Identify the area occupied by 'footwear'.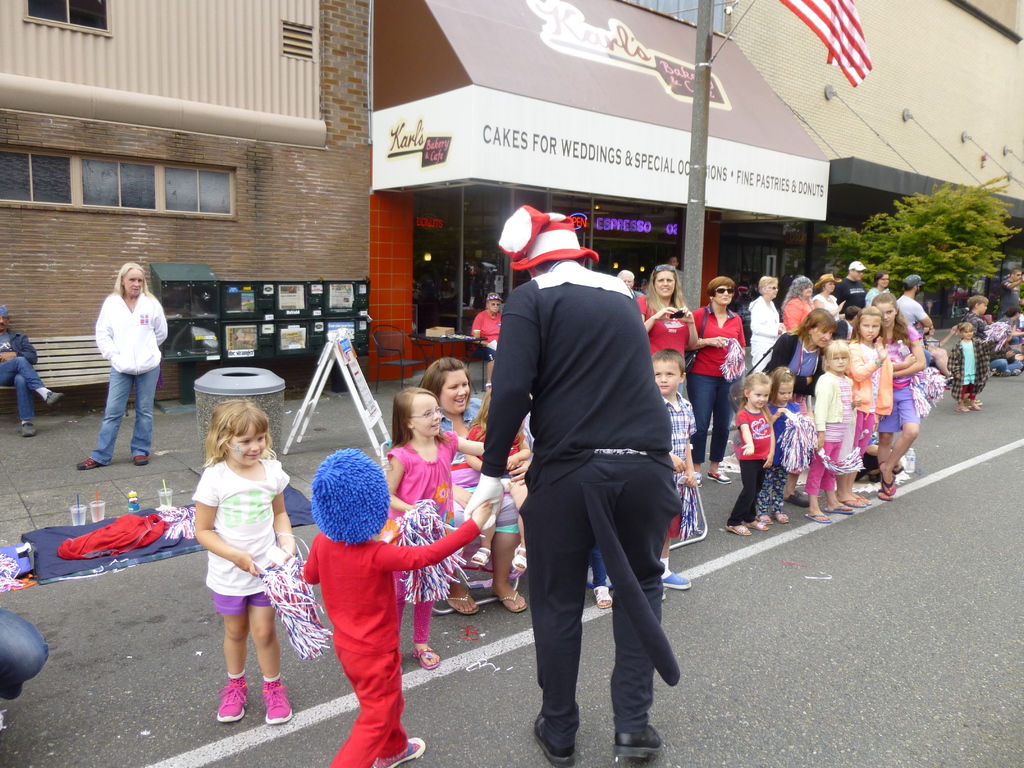
Area: bbox=[689, 474, 702, 485].
